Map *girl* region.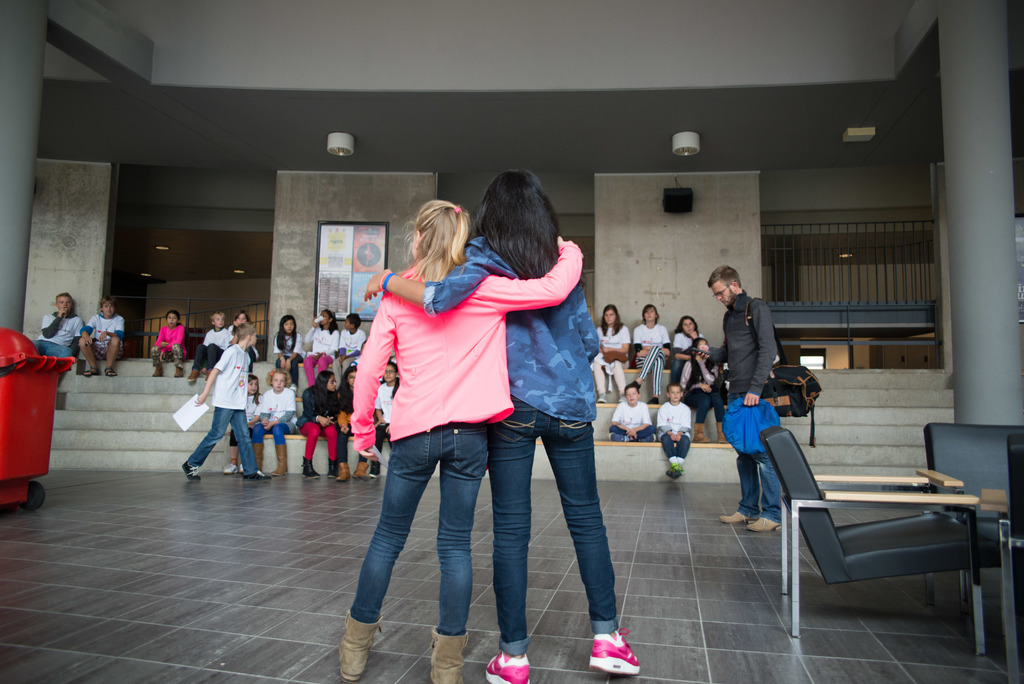
Mapped to [x1=274, y1=314, x2=301, y2=394].
